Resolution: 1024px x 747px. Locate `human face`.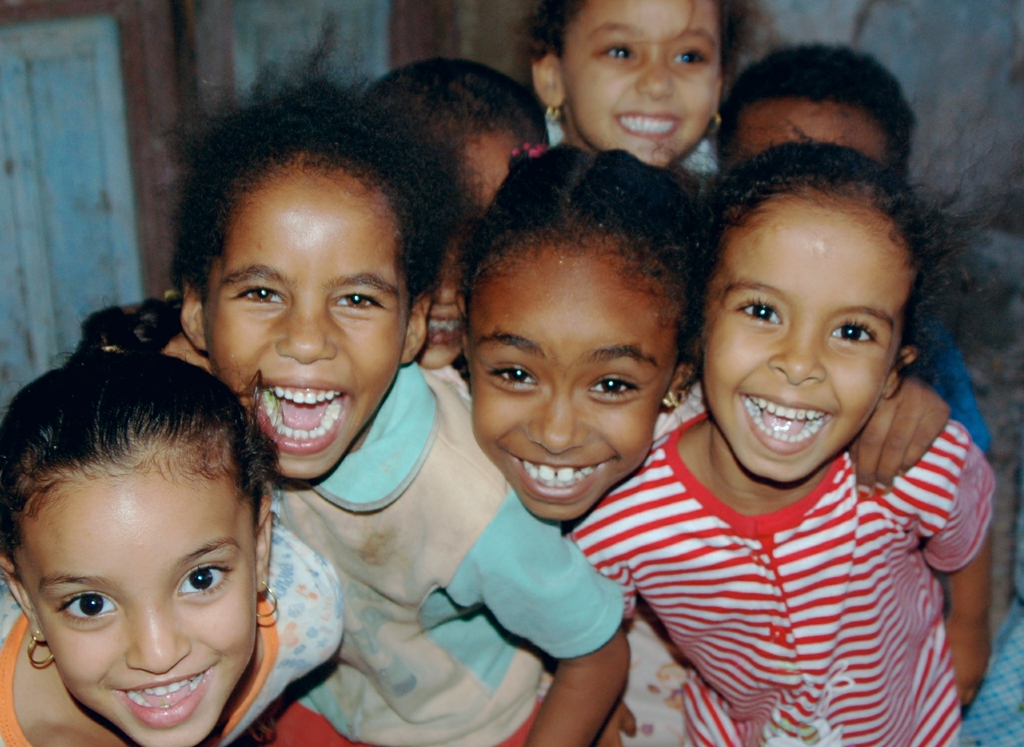
(469,232,675,521).
